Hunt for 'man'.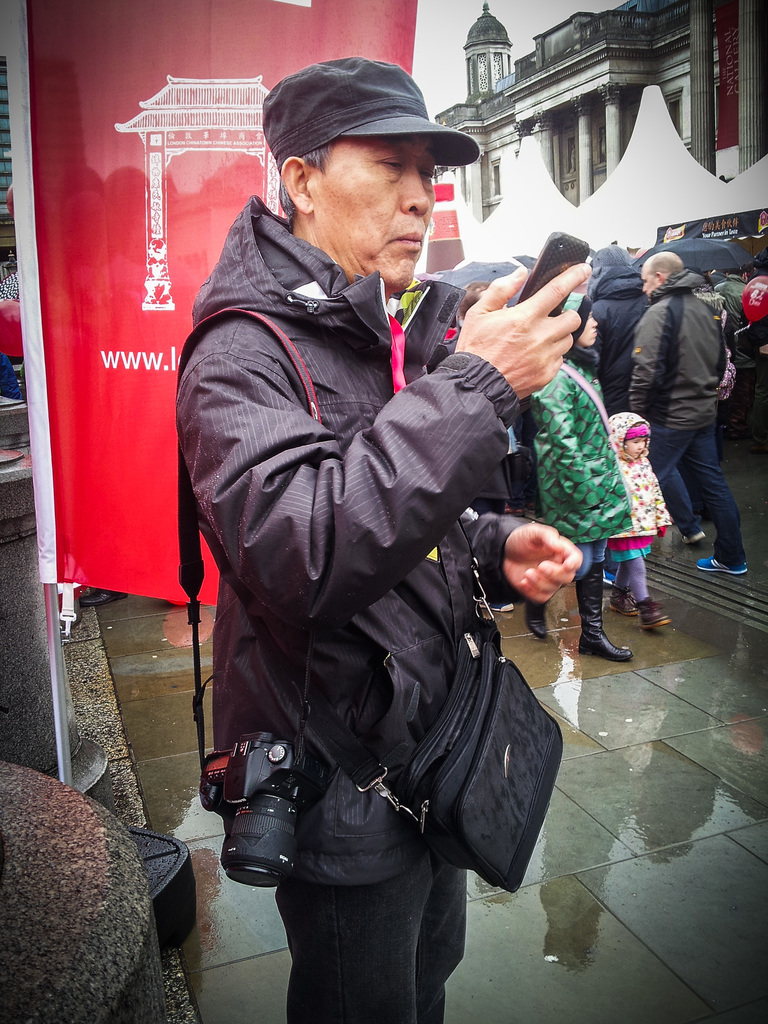
Hunted down at 626/246/752/579.
